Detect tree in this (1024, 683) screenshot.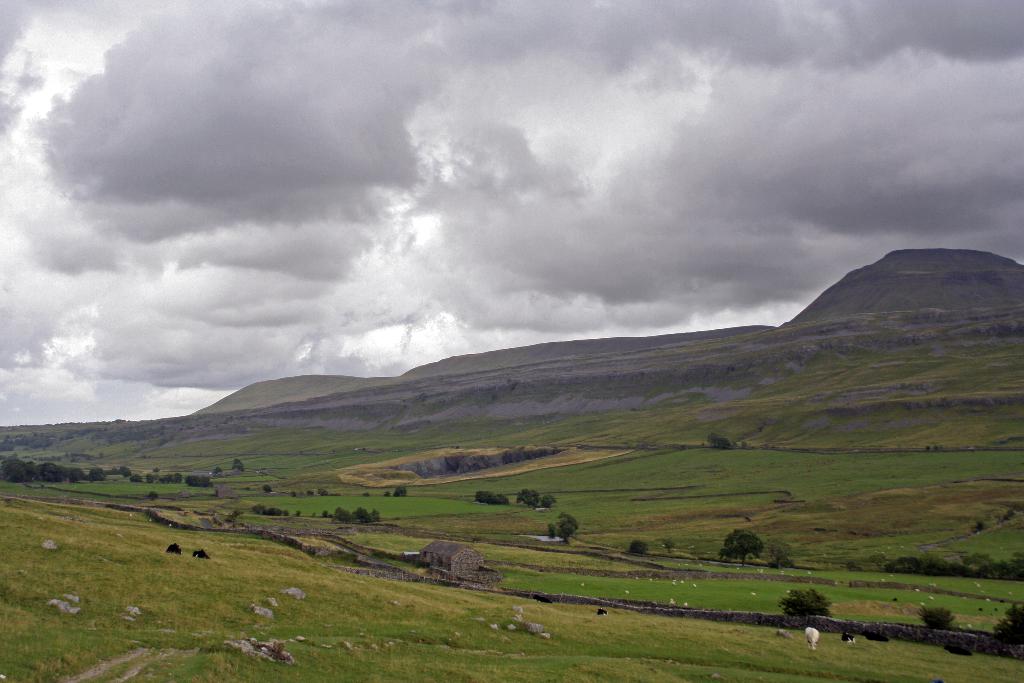
Detection: pyautogui.locateOnScreen(716, 434, 731, 447).
